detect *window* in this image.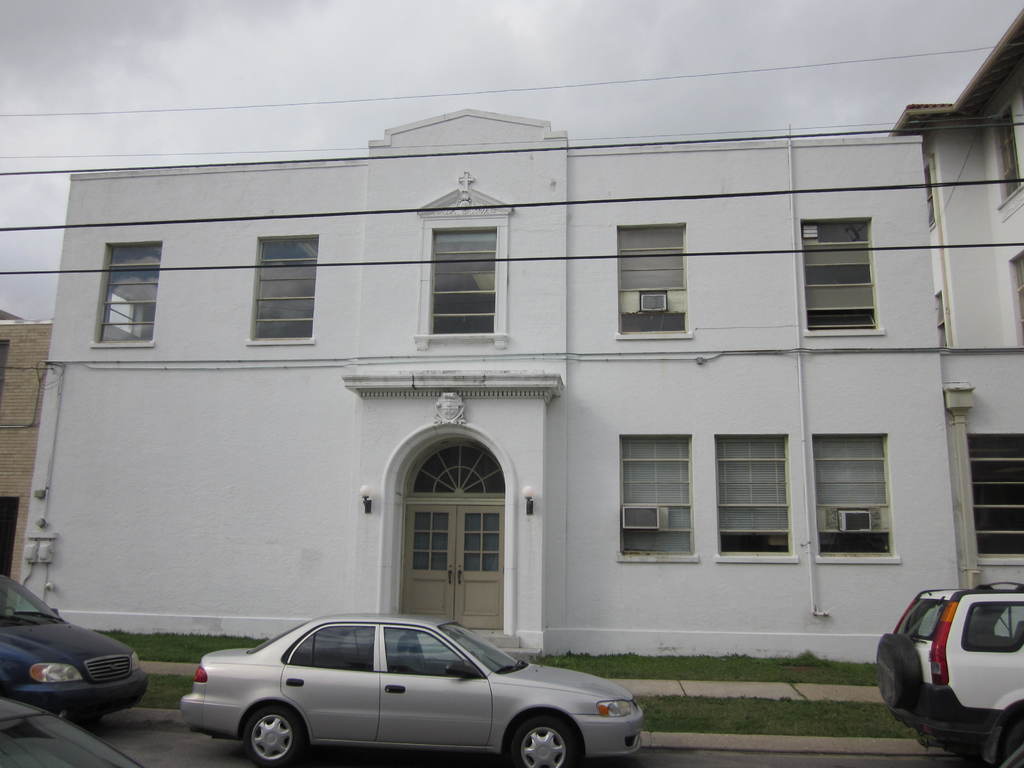
Detection: crop(1015, 260, 1023, 346).
